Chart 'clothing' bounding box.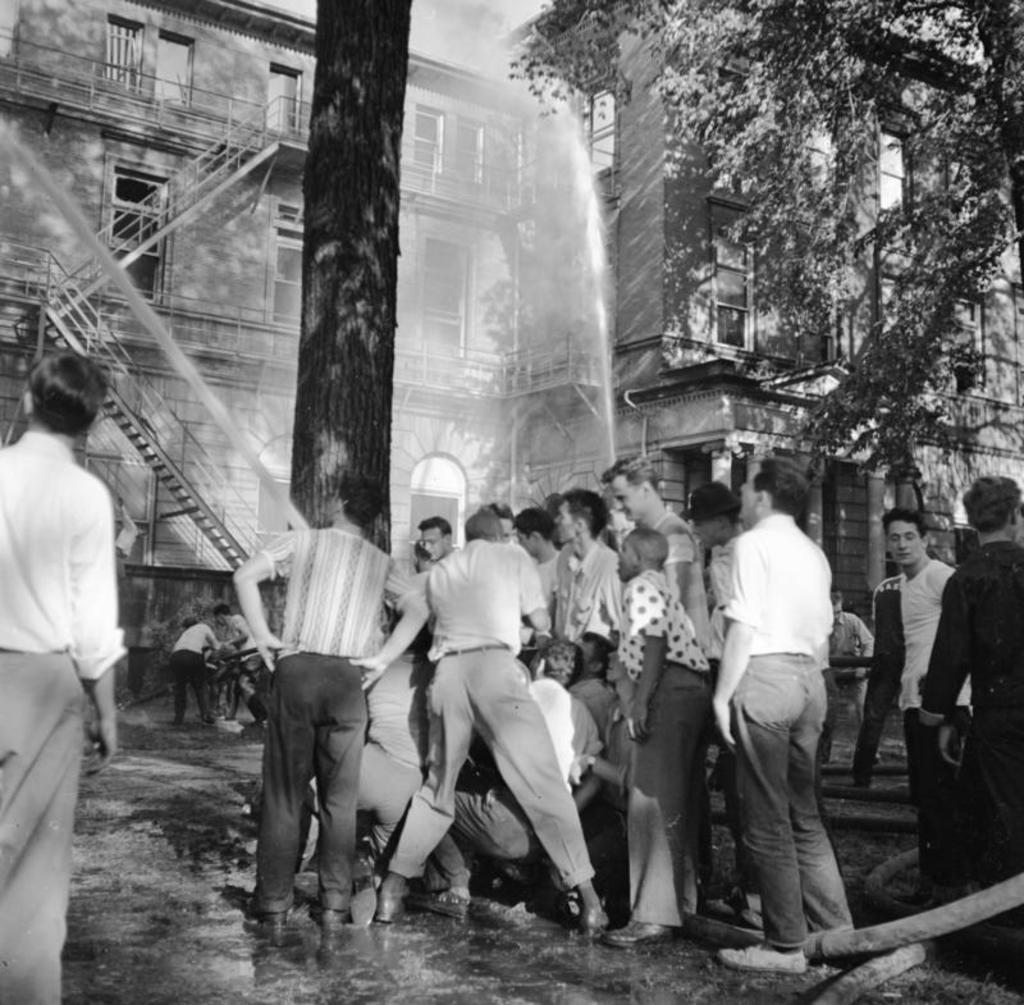
Charted: <box>0,425,123,1004</box>.
